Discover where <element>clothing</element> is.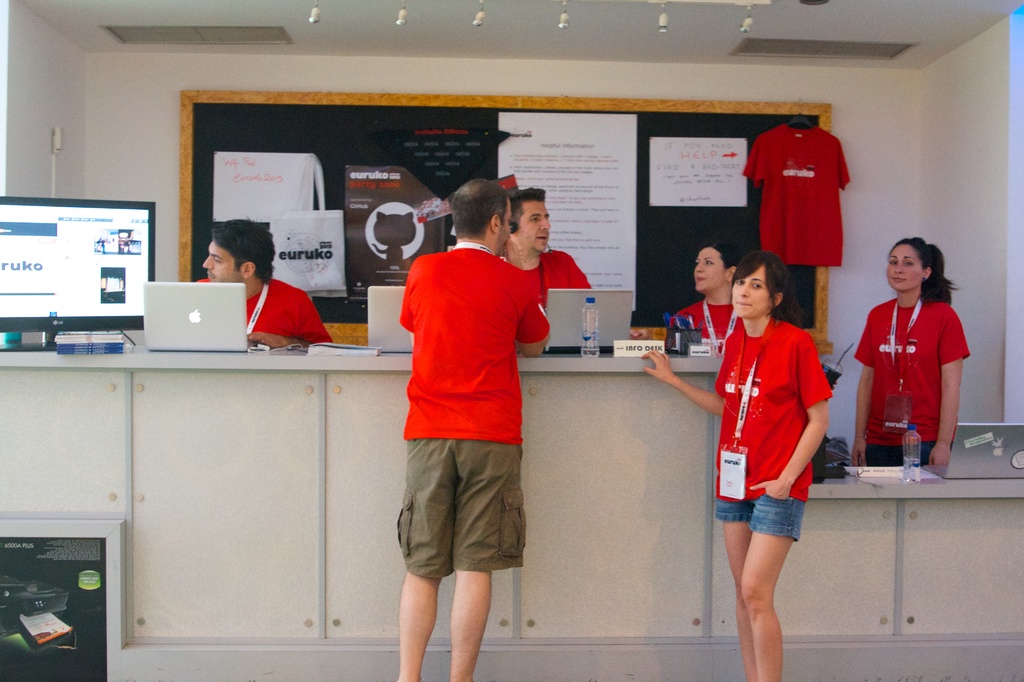
Discovered at l=713, t=495, r=806, b=543.
